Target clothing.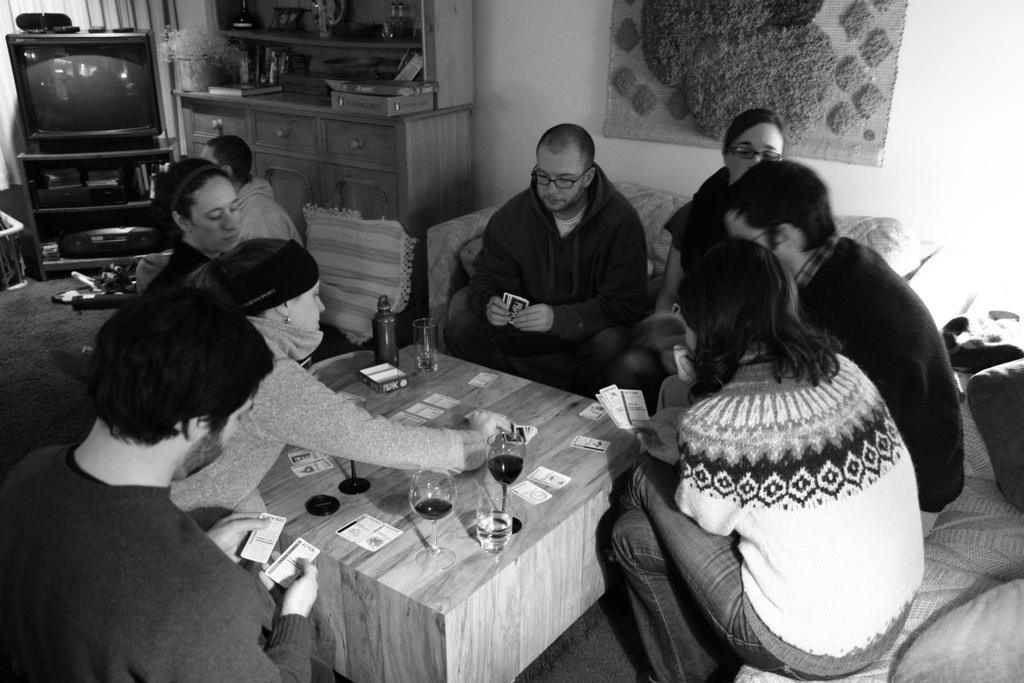
Target region: {"x1": 605, "y1": 359, "x2": 925, "y2": 682}.
